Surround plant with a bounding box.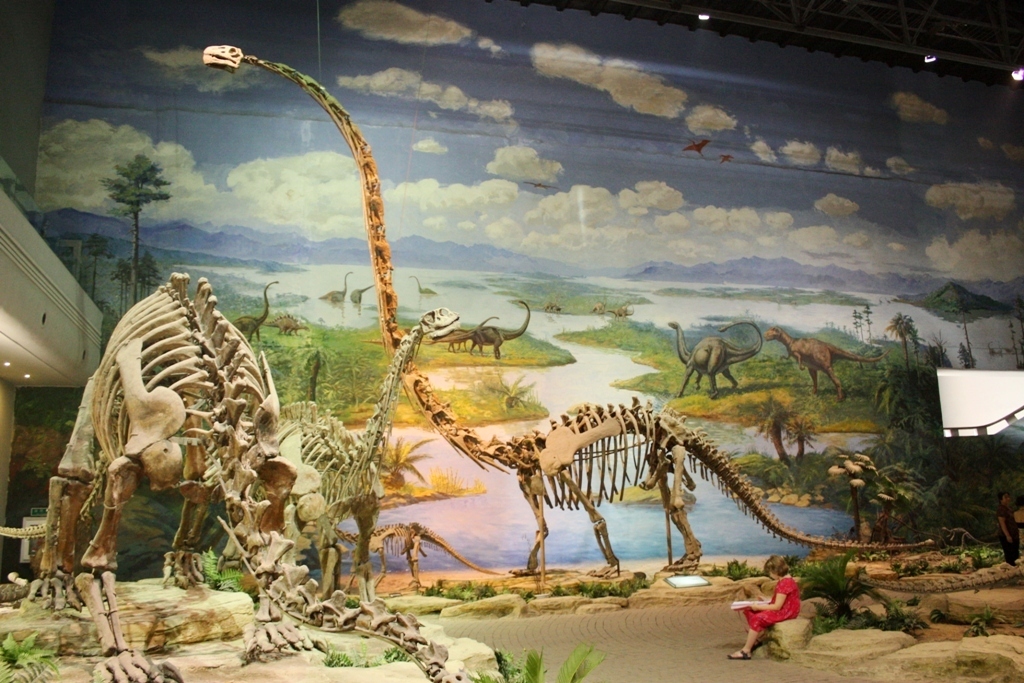
[575, 562, 662, 604].
